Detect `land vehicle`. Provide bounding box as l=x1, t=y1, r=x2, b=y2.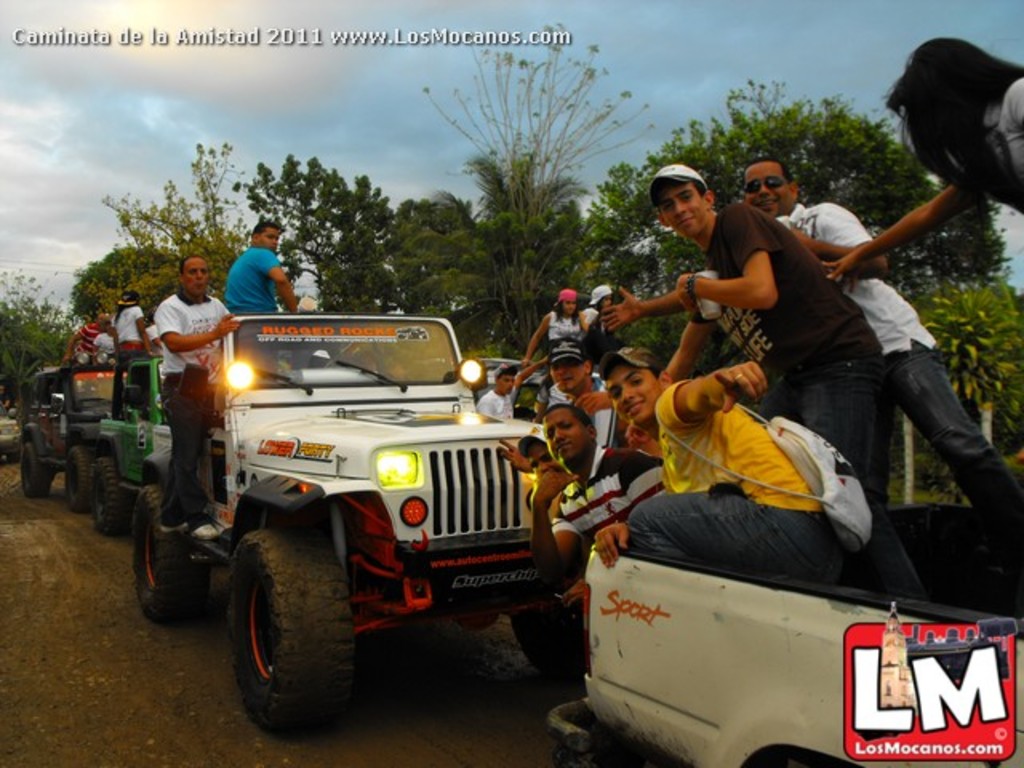
l=24, t=354, r=123, b=504.
